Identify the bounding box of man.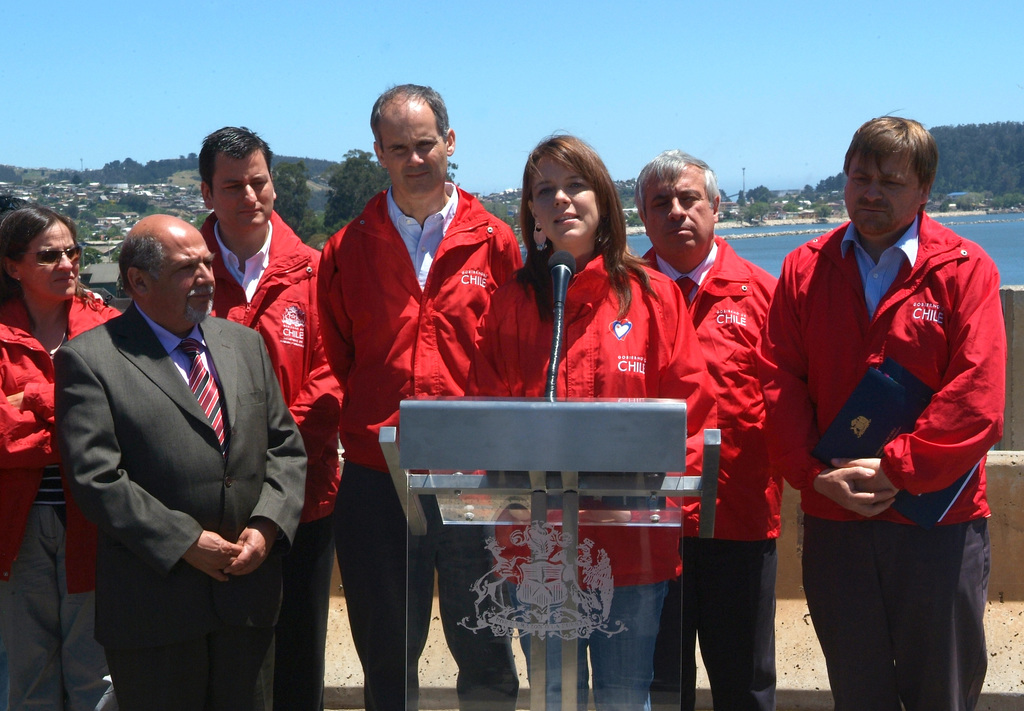
200 124 342 710.
